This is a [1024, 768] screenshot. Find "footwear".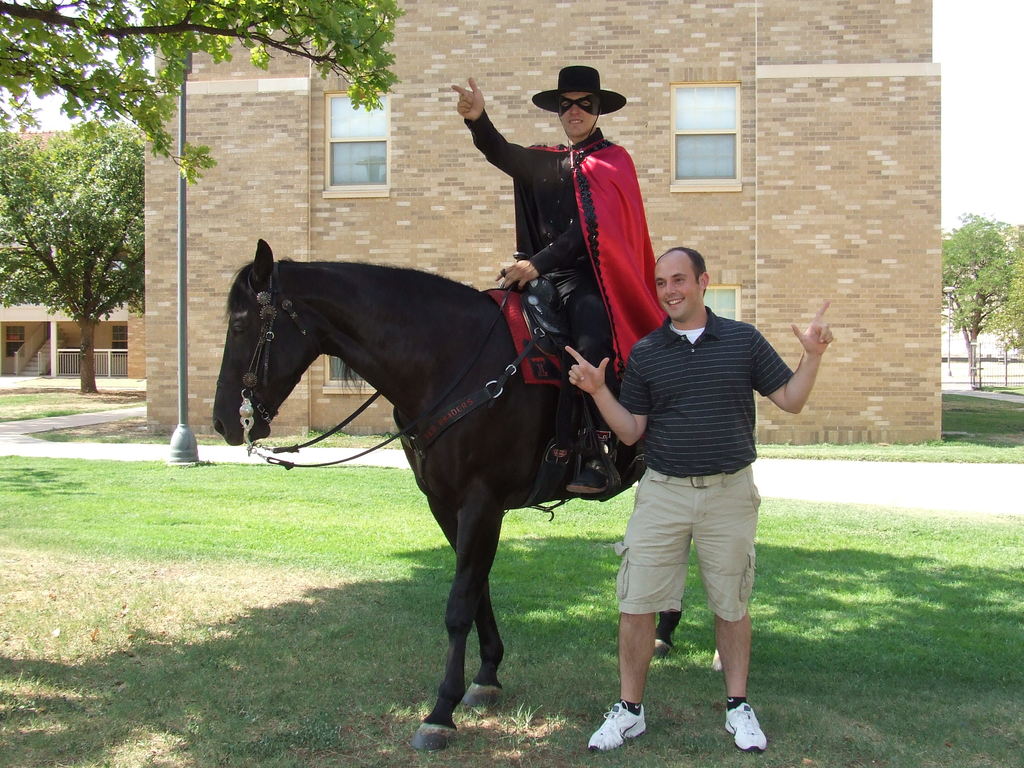
Bounding box: select_region(587, 698, 648, 755).
